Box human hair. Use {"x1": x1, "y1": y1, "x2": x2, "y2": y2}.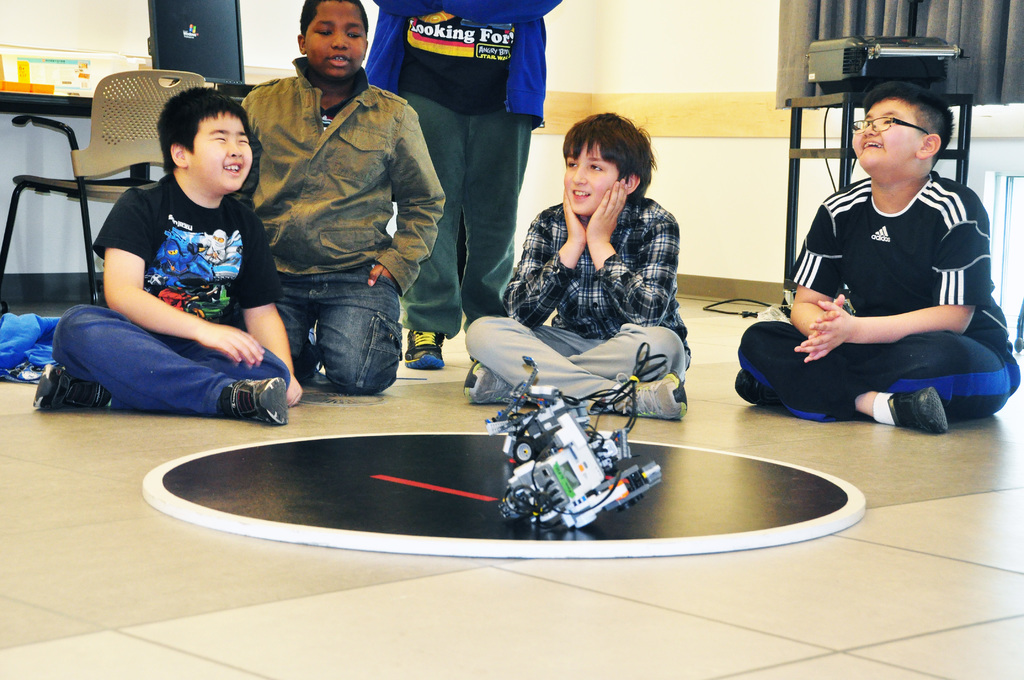
{"x1": 572, "y1": 113, "x2": 667, "y2": 213}.
